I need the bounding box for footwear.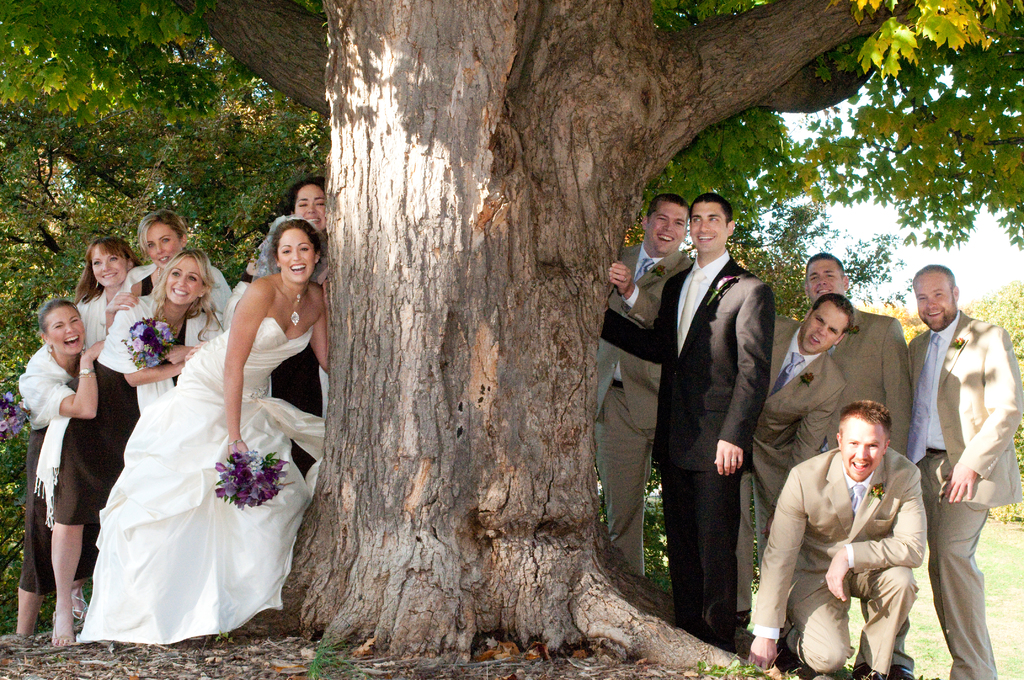
Here it is: region(71, 590, 96, 620).
